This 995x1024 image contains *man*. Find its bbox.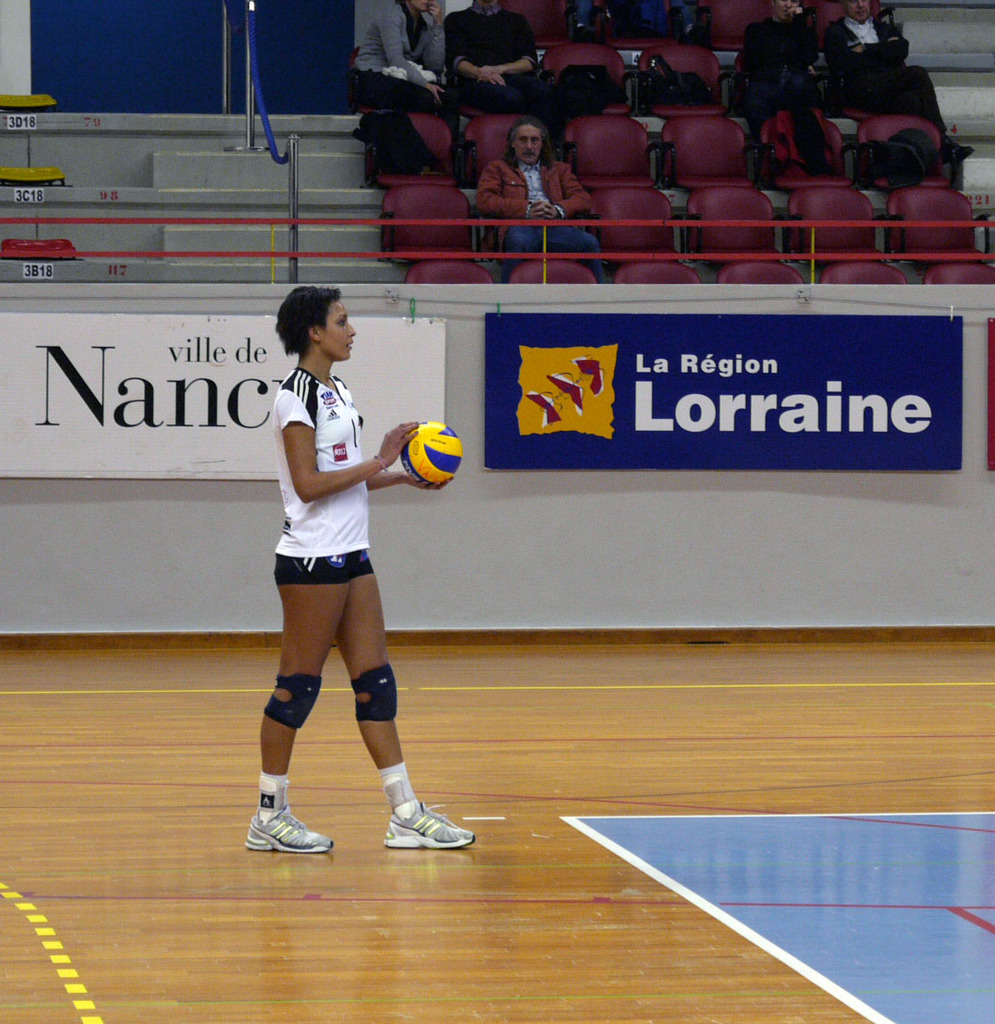
(left=442, top=0, right=536, bottom=137).
